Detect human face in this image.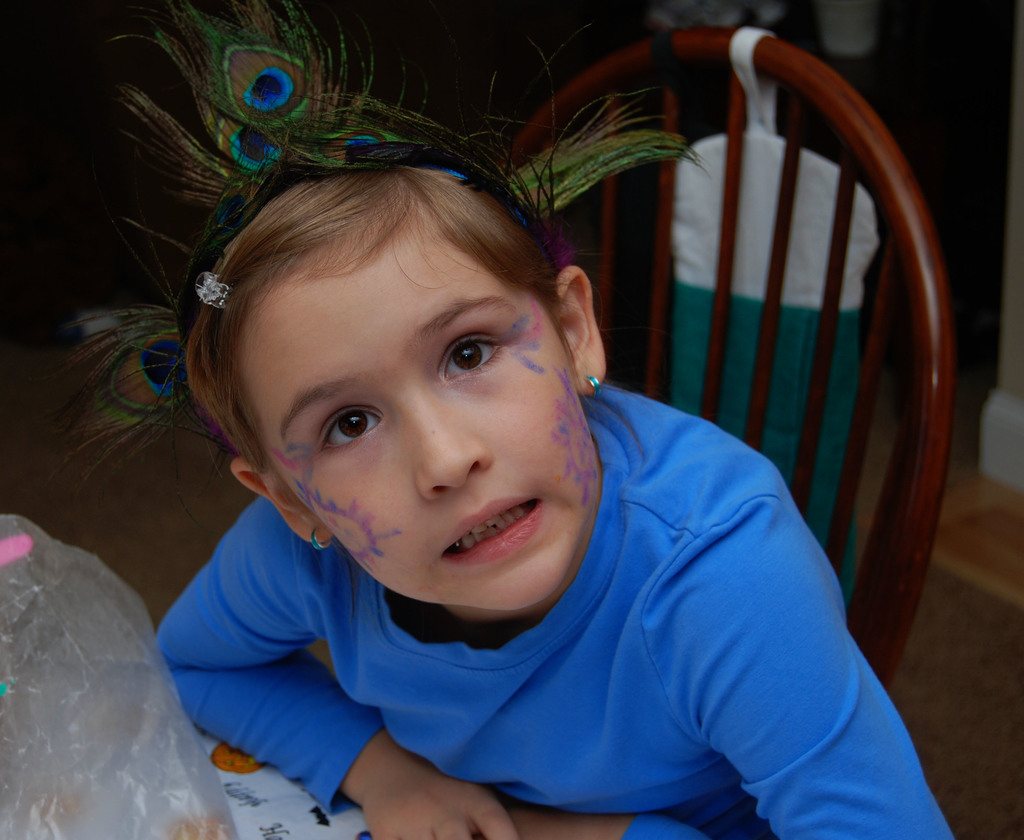
Detection: left=257, top=218, right=593, bottom=602.
